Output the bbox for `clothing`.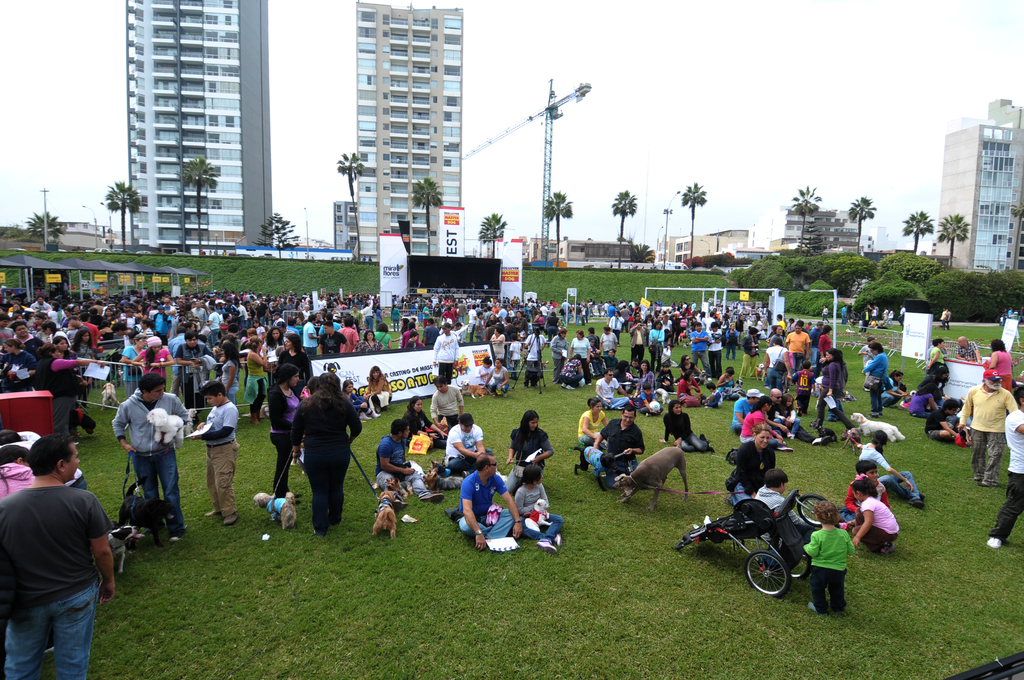
243, 348, 266, 412.
